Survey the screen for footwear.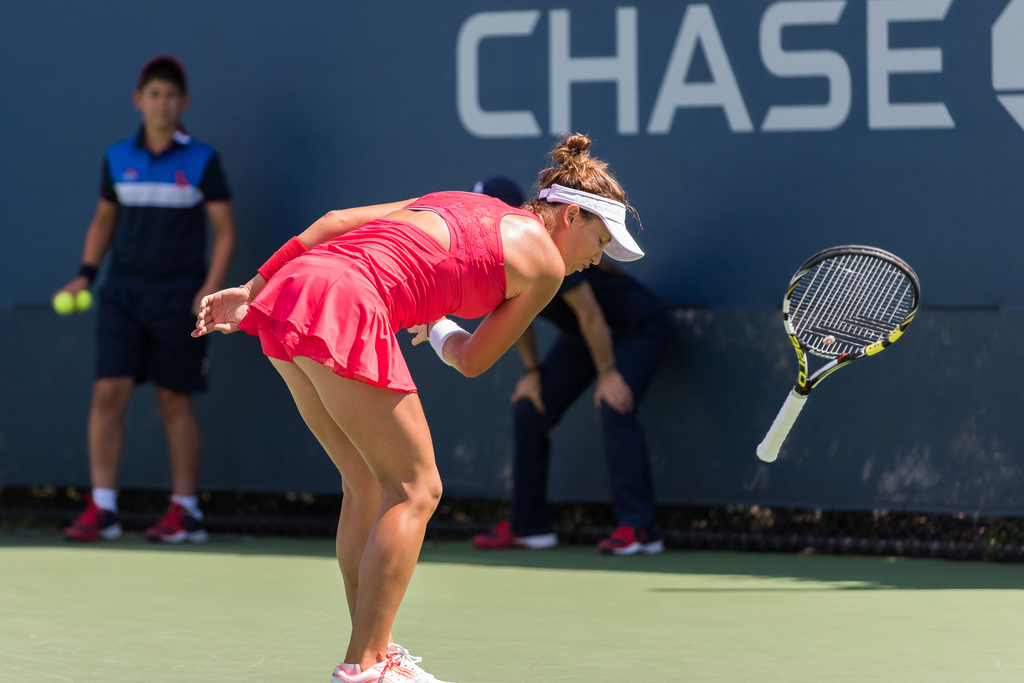
Survey found: box(144, 496, 208, 547).
